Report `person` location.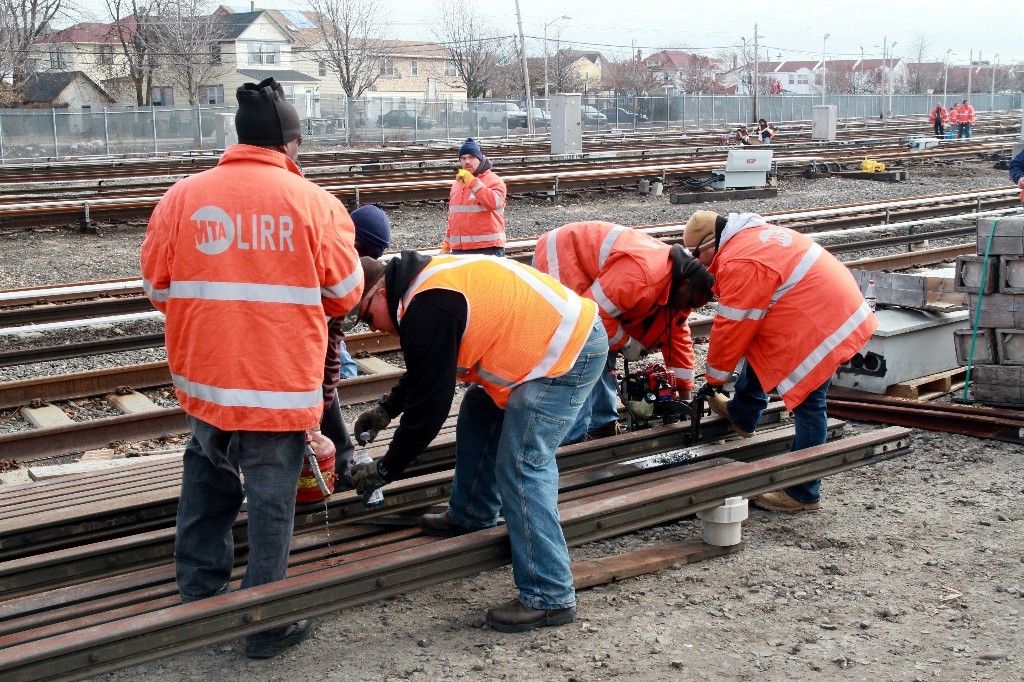
Report: <box>927,100,951,142</box>.
